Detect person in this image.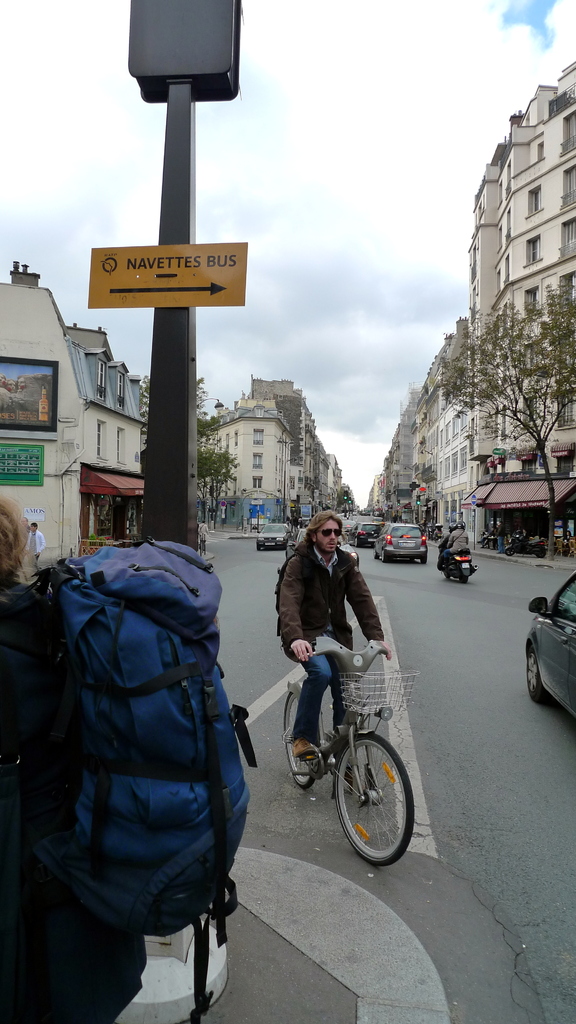
Detection: [left=22, top=518, right=42, bottom=560].
